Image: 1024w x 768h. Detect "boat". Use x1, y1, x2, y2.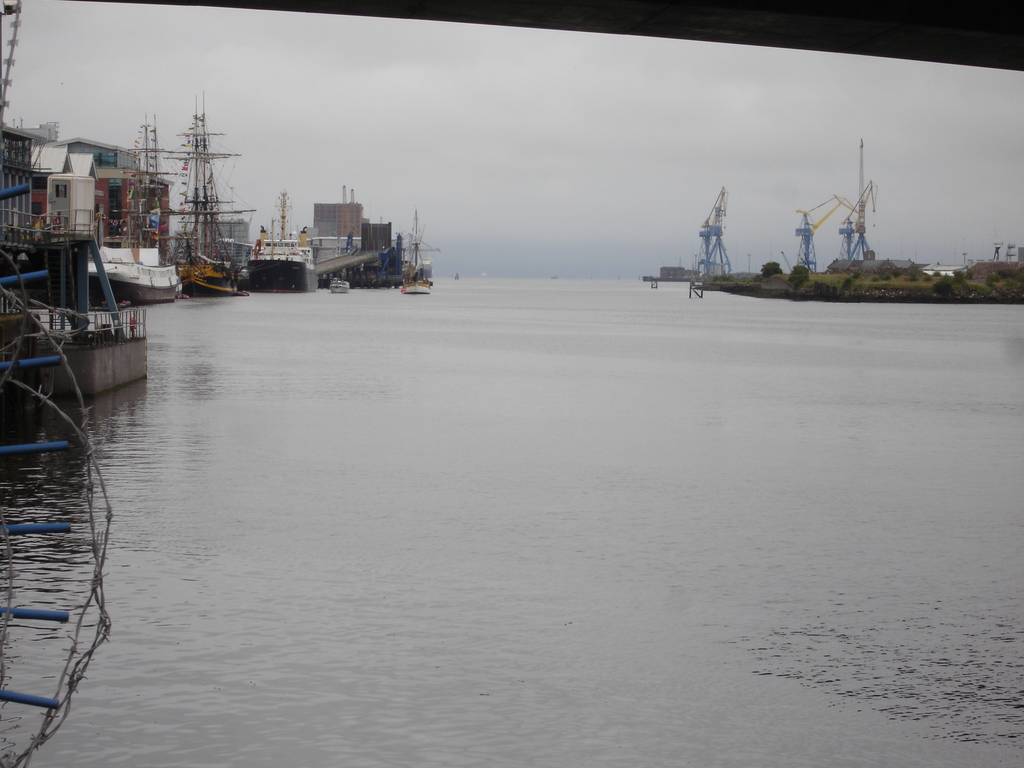
397, 212, 435, 296.
